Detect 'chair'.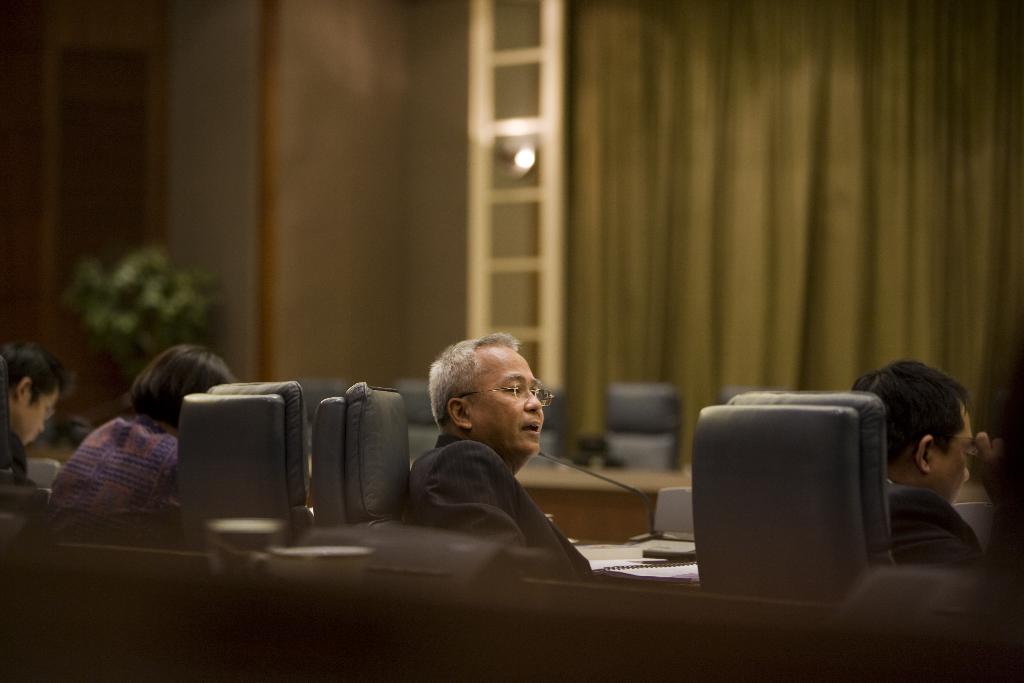
Detected at BBox(184, 375, 311, 545).
